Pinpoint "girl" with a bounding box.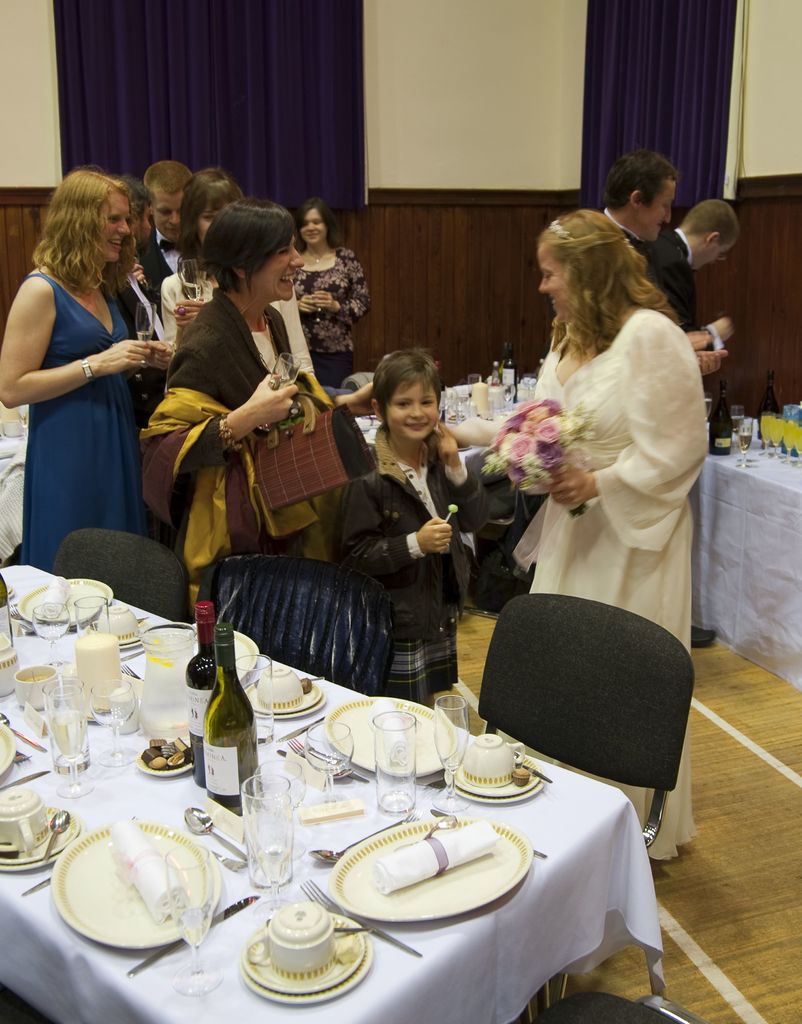
rect(286, 204, 369, 380).
